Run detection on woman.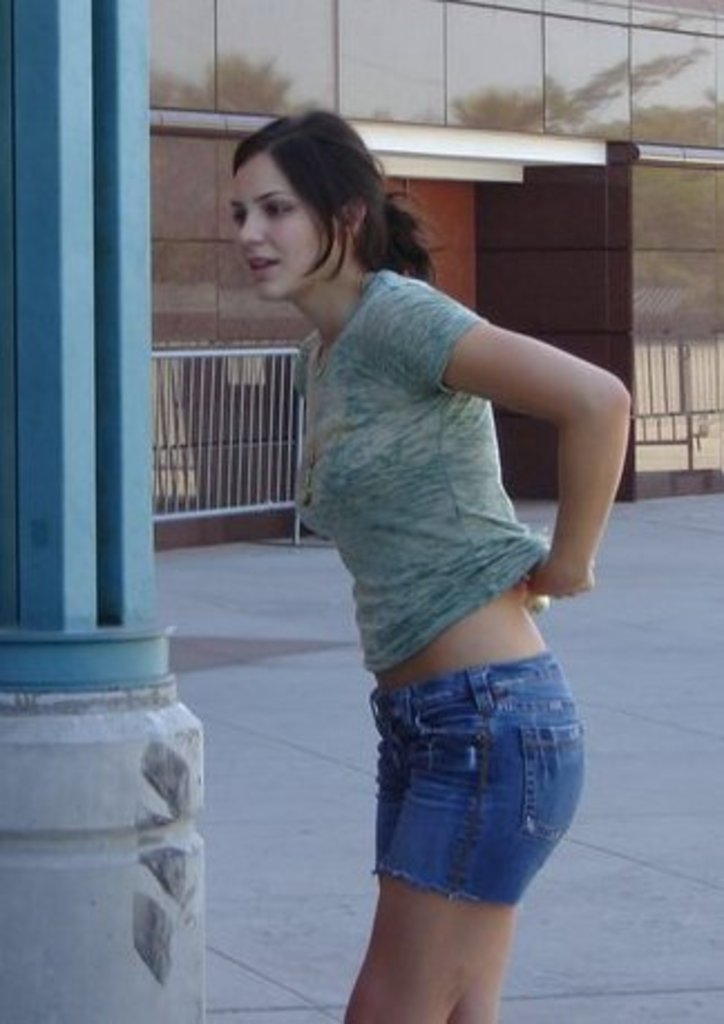
Result: box(226, 105, 630, 1022).
